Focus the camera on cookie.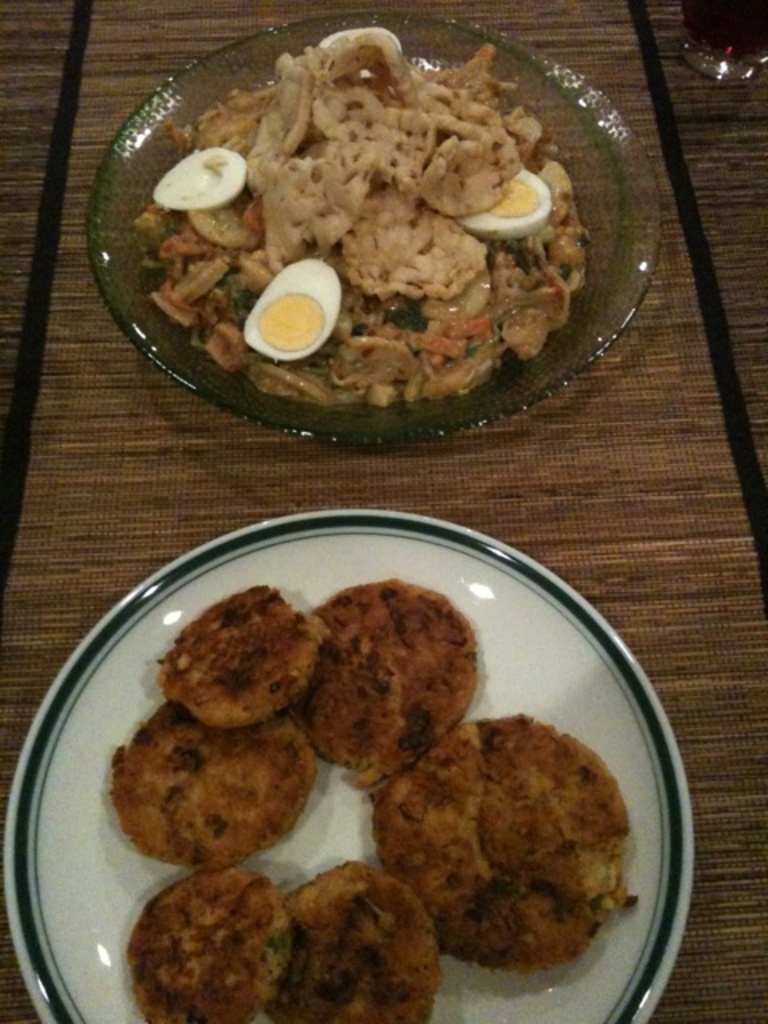
Focus region: 125, 862, 291, 1022.
